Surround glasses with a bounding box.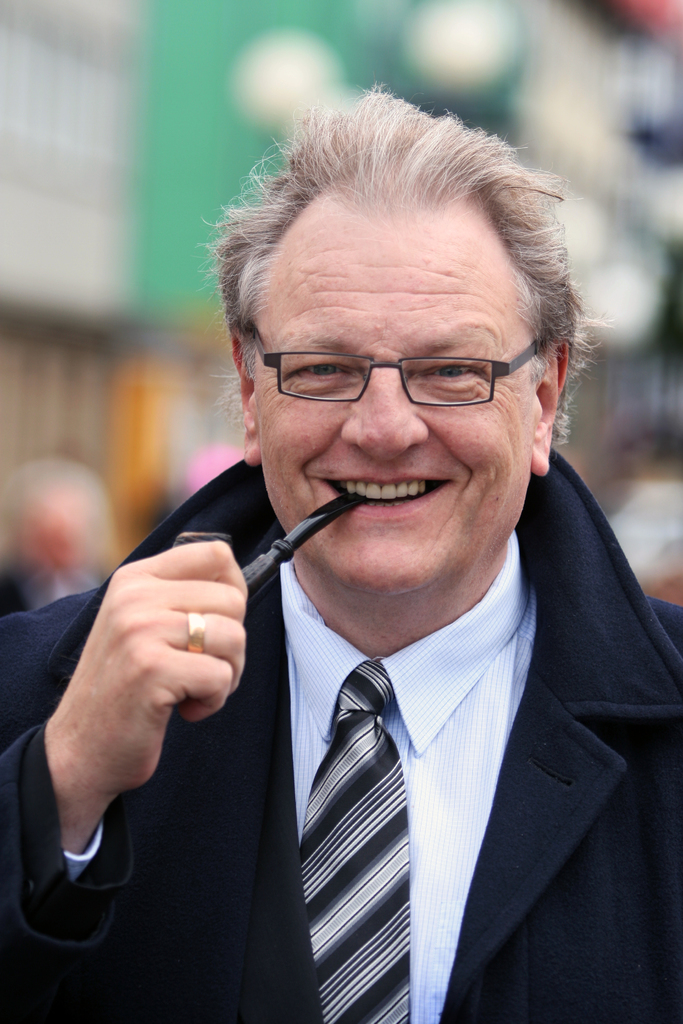
bbox=[238, 321, 548, 413].
